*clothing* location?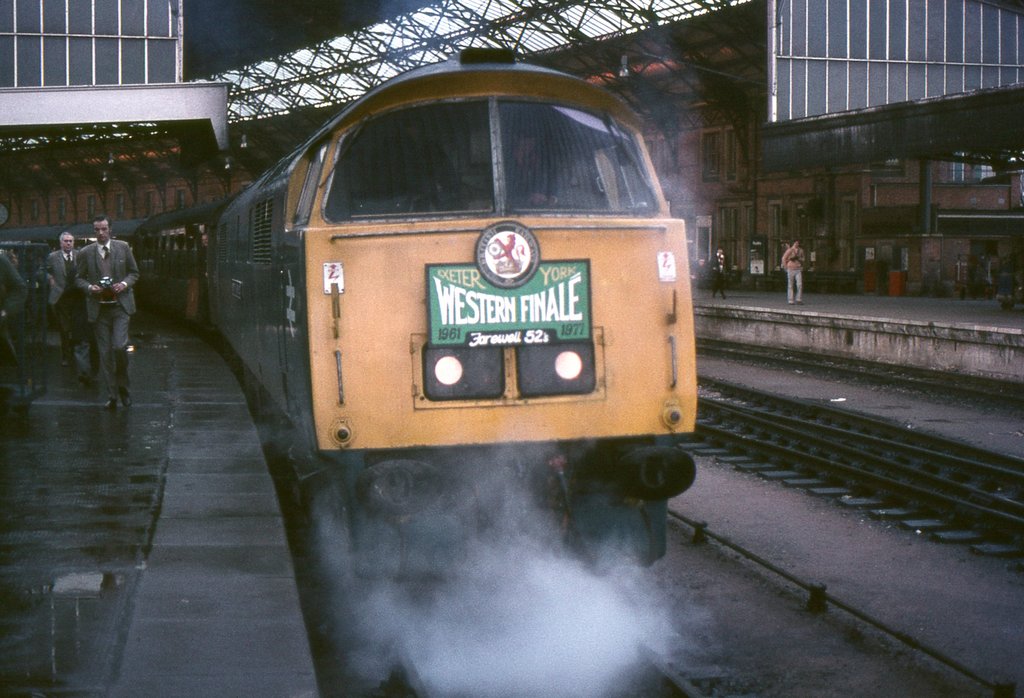
{"x1": 780, "y1": 249, "x2": 806, "y2": 301}
